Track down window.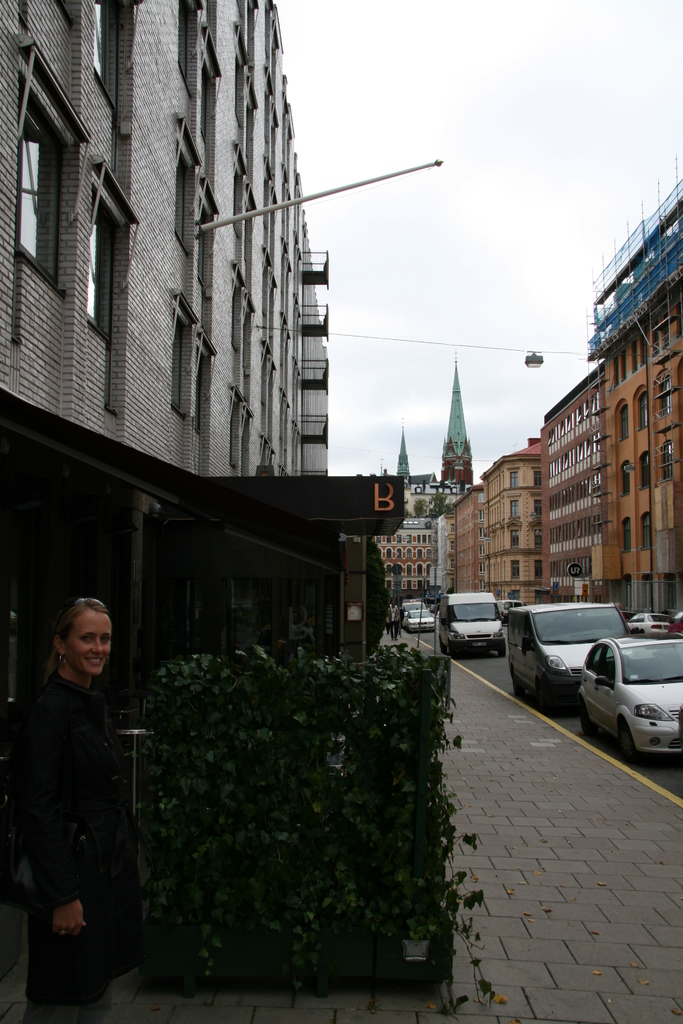
Tracked to 480,561,483,573.
